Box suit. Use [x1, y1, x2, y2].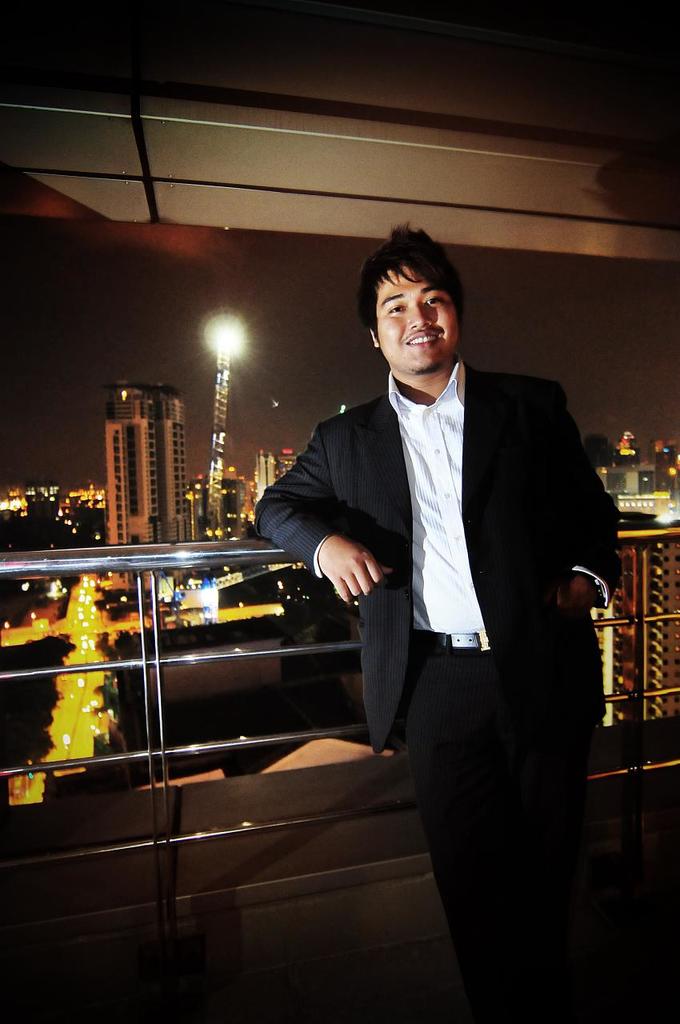
[291, 287, 612, 921].
